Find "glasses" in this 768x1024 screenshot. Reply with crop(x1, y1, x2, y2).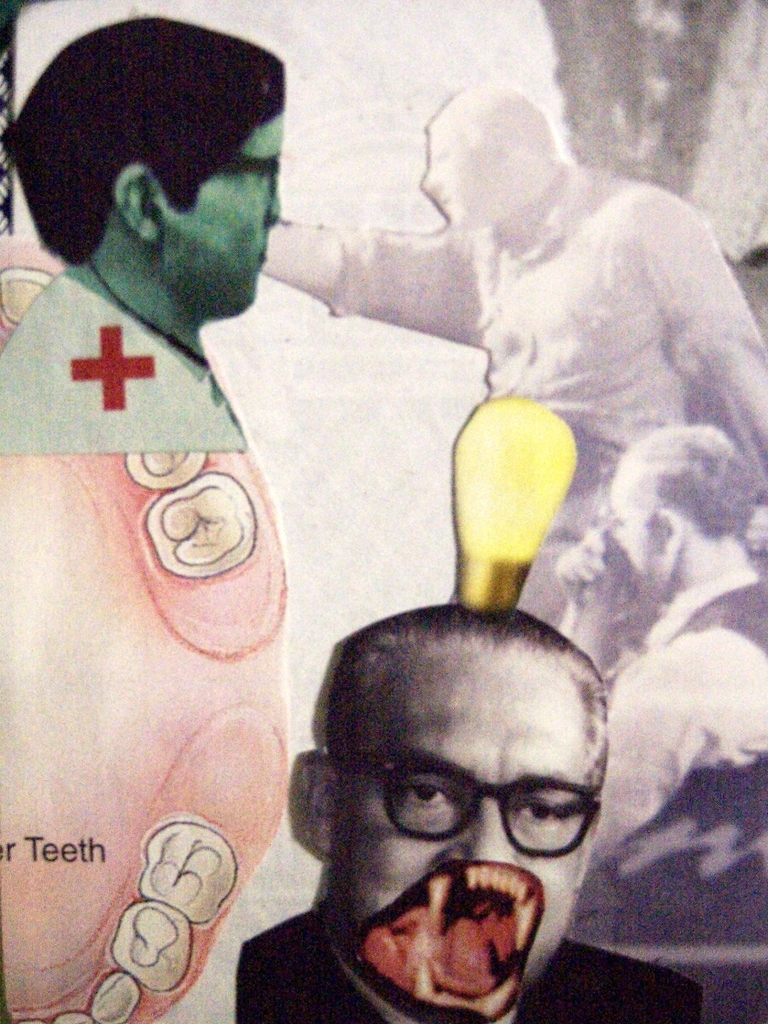
crop(215, 143, 281, 206).
